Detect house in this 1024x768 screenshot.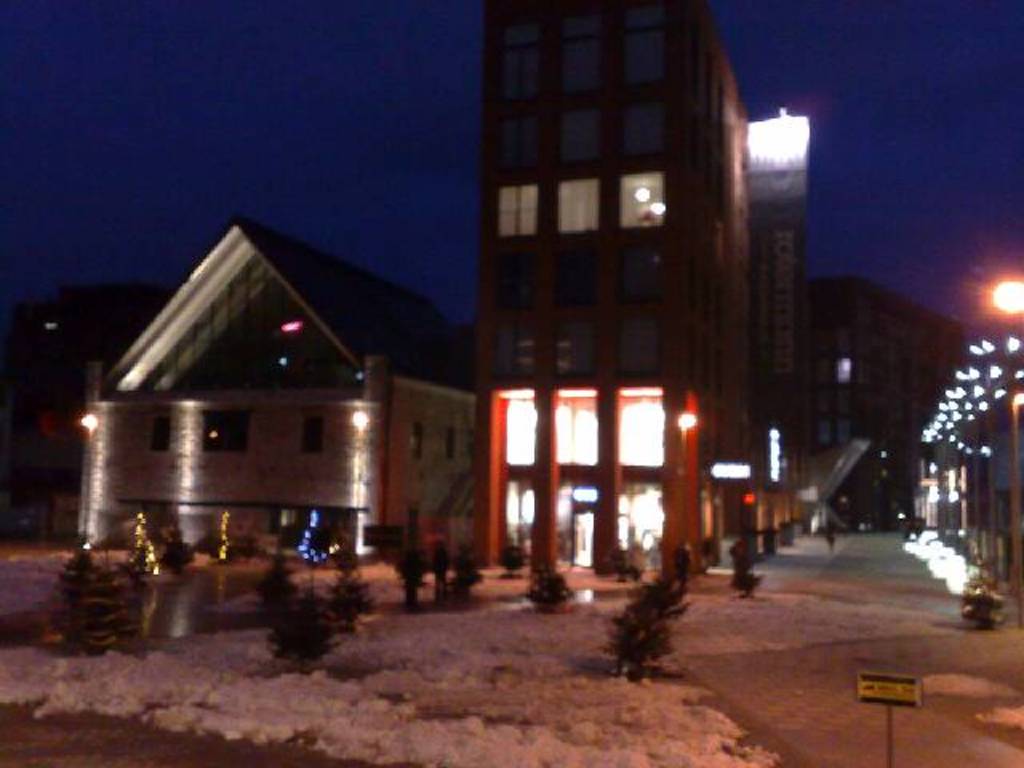
Detection: bbox=(474, 0, 749, 576).
